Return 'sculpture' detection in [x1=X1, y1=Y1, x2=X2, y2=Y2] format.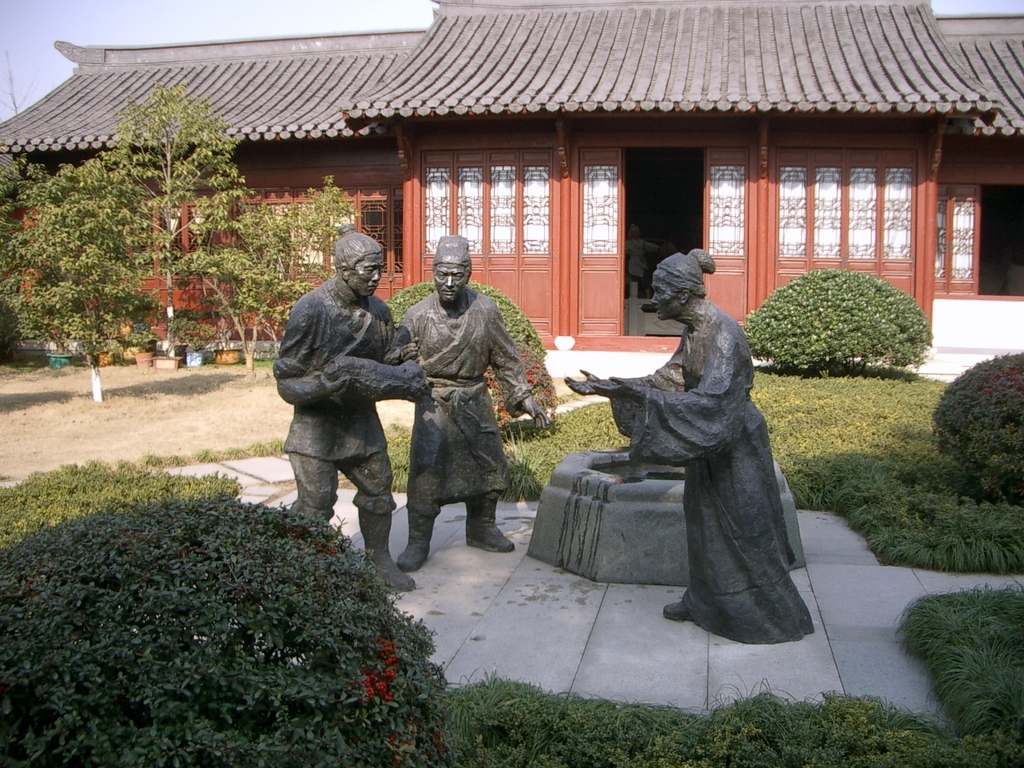
[x1=393, y1=228, x2=545, y2=564].
